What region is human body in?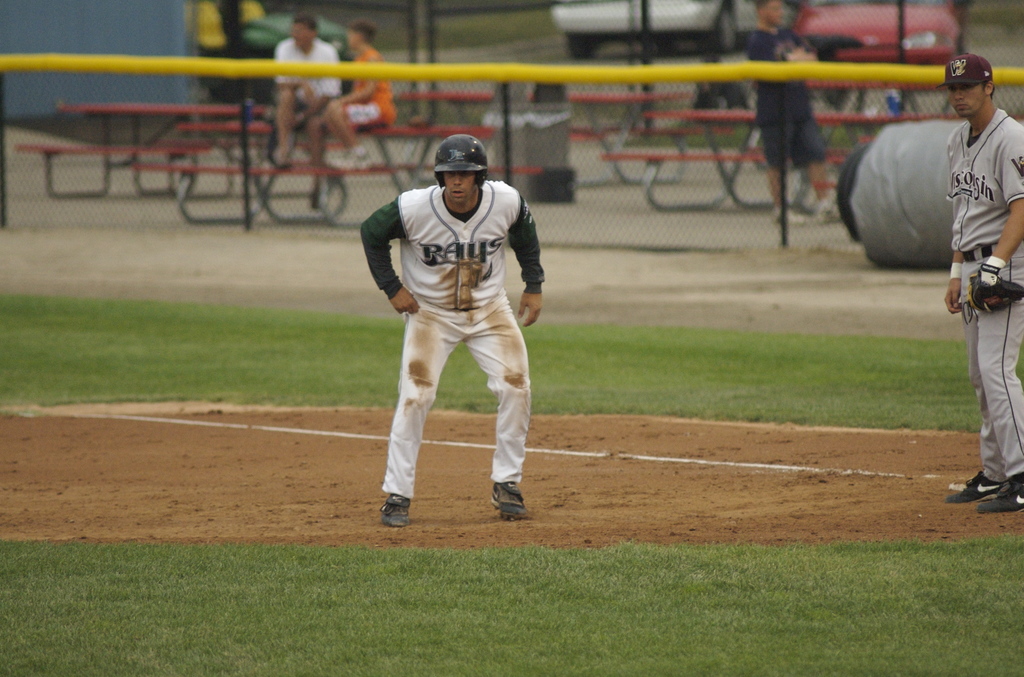
select_region(746, 21, 837, 225).
